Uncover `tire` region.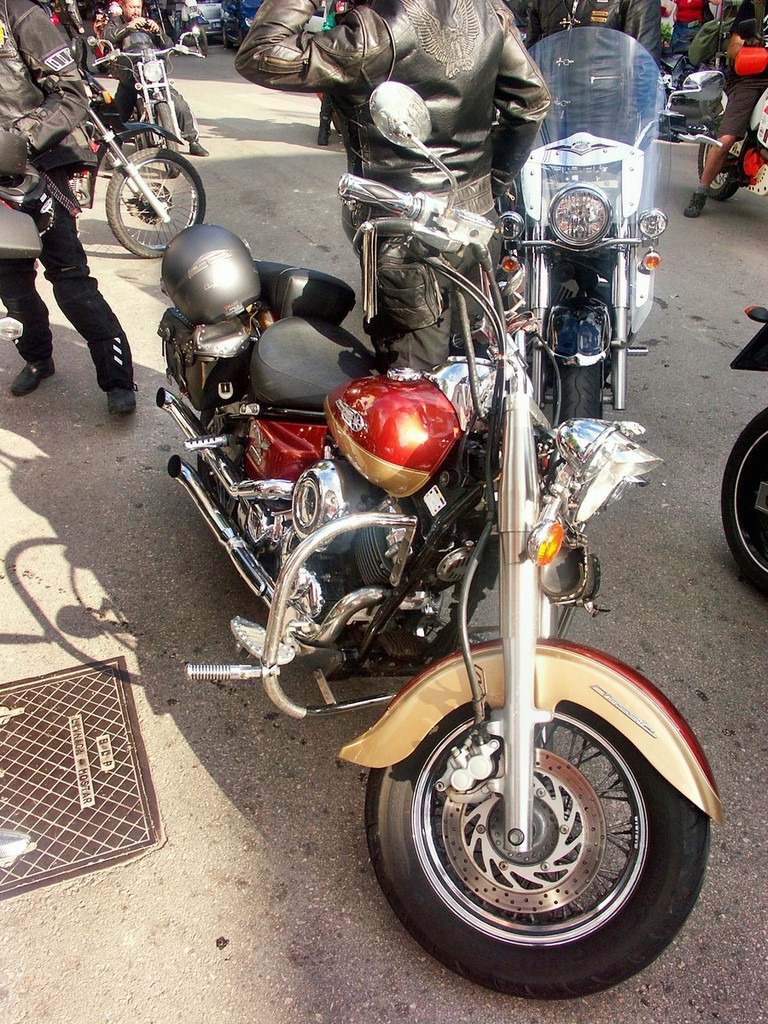
Uncovered: [left=697, top=127, right=745, bottom=203].
